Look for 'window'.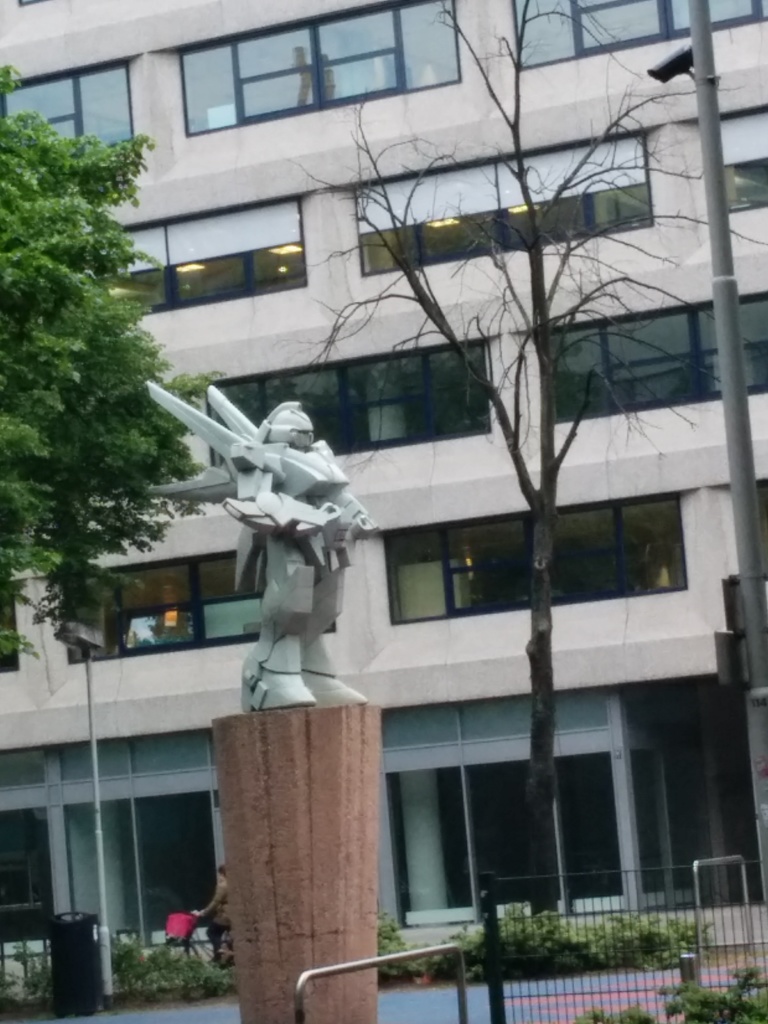
Found: <region>102, 184, 305, 312</region>.
